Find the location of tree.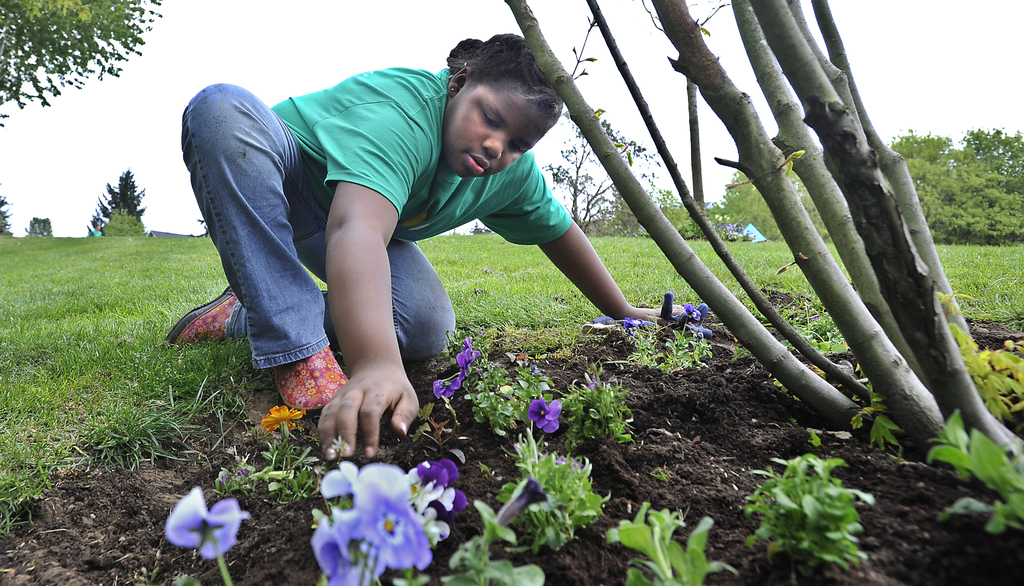
Location: l=0, t=191, r=20, b=234.
